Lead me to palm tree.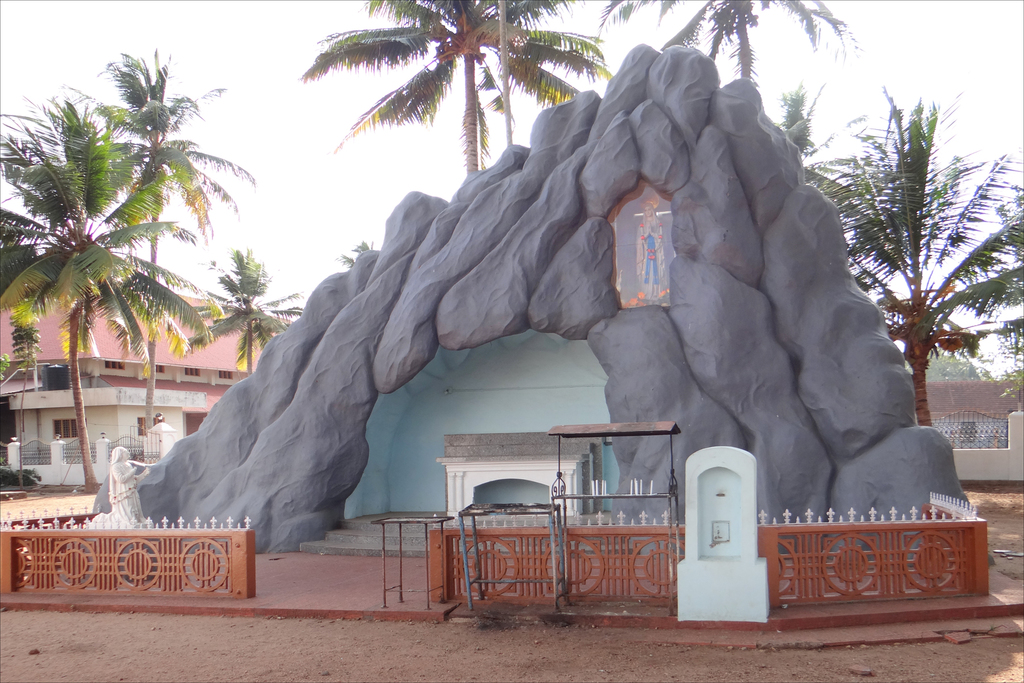
Lead to (x1=84, y1=45, x2=255, y2=420).
